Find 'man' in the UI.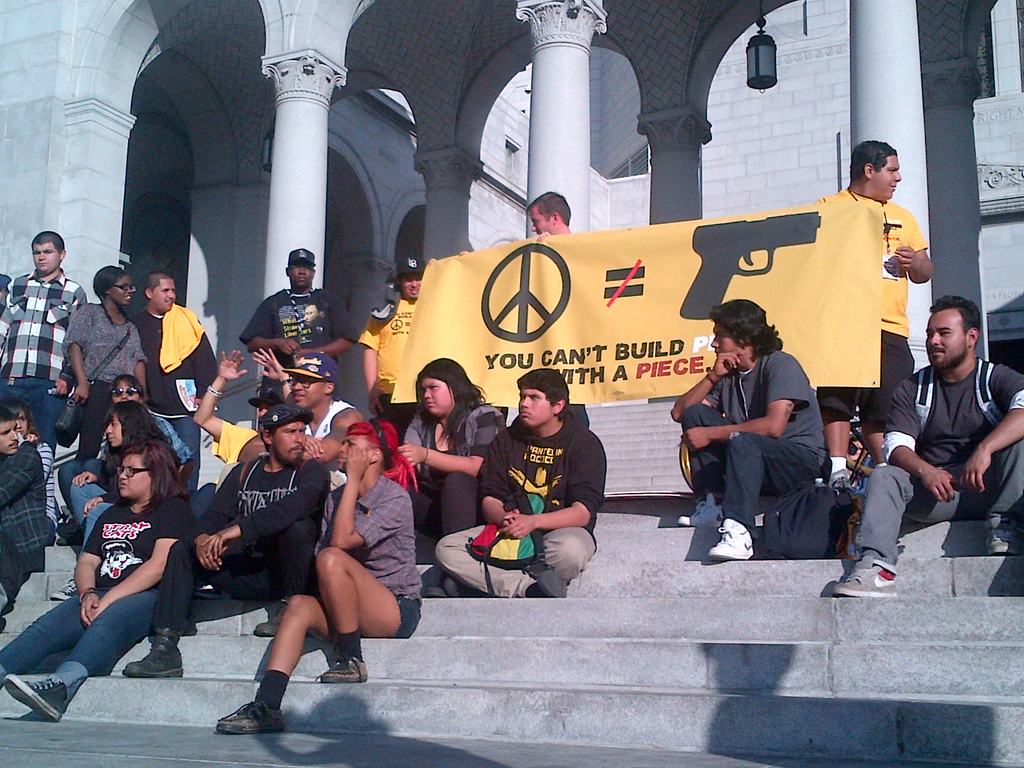
UI element at {"left": 356, "top": 252, "right": 435, "bottom": 454}.
